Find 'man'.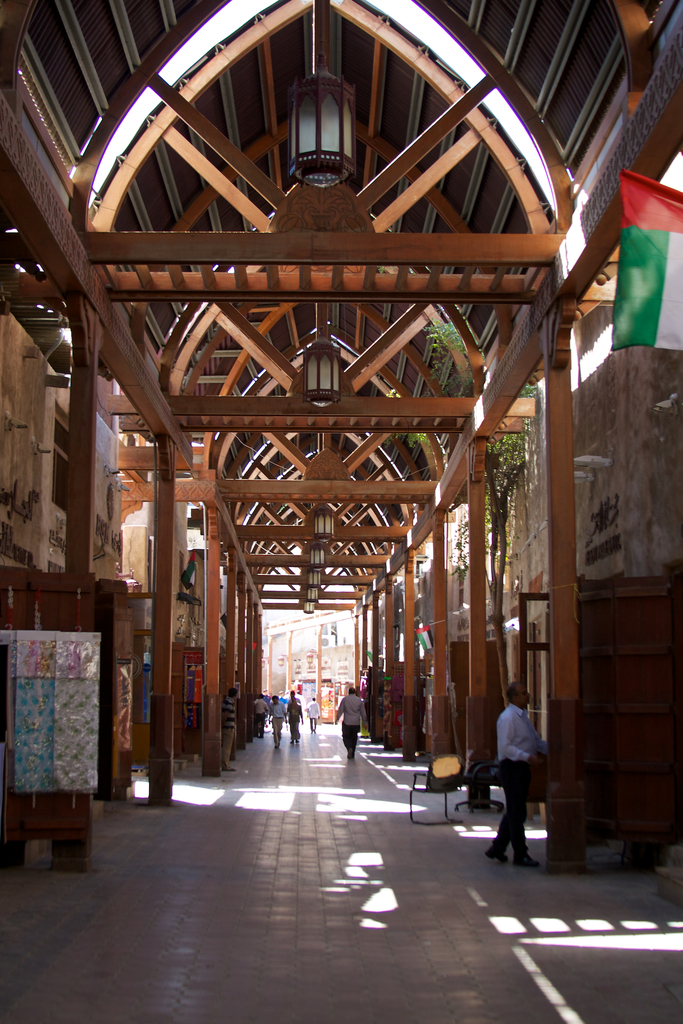
box(486, 680, 544, 868).
